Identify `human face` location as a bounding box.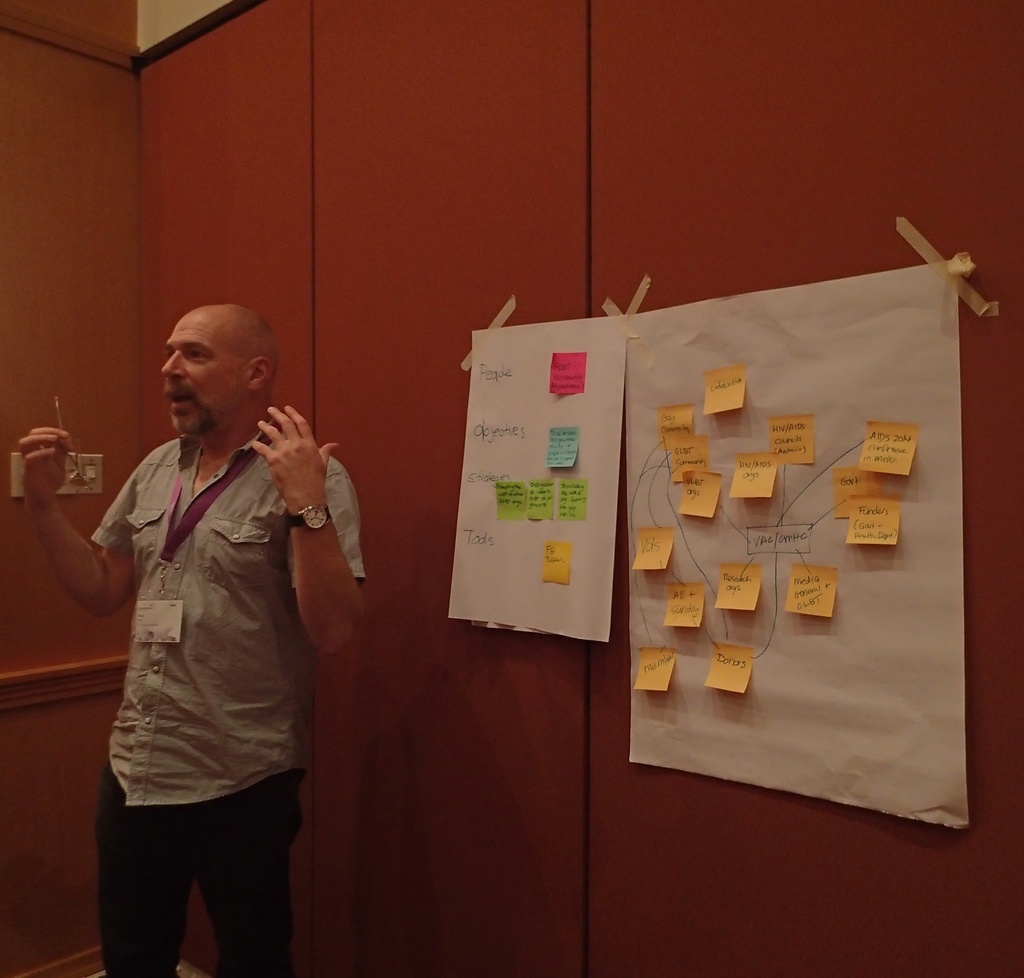
detection(157, 307, 230, 435).
